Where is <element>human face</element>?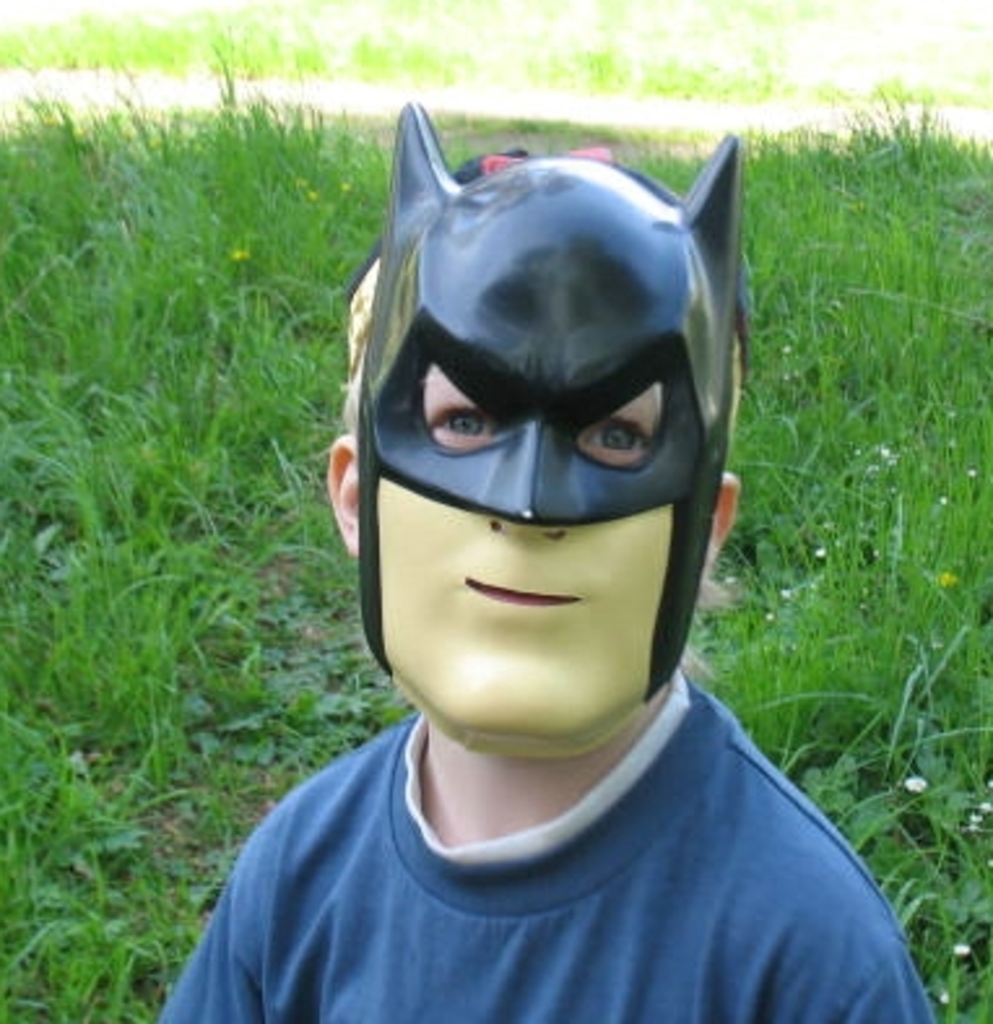
{"left": 361, "top": 359, "right": 715, "bottom": 754}.
